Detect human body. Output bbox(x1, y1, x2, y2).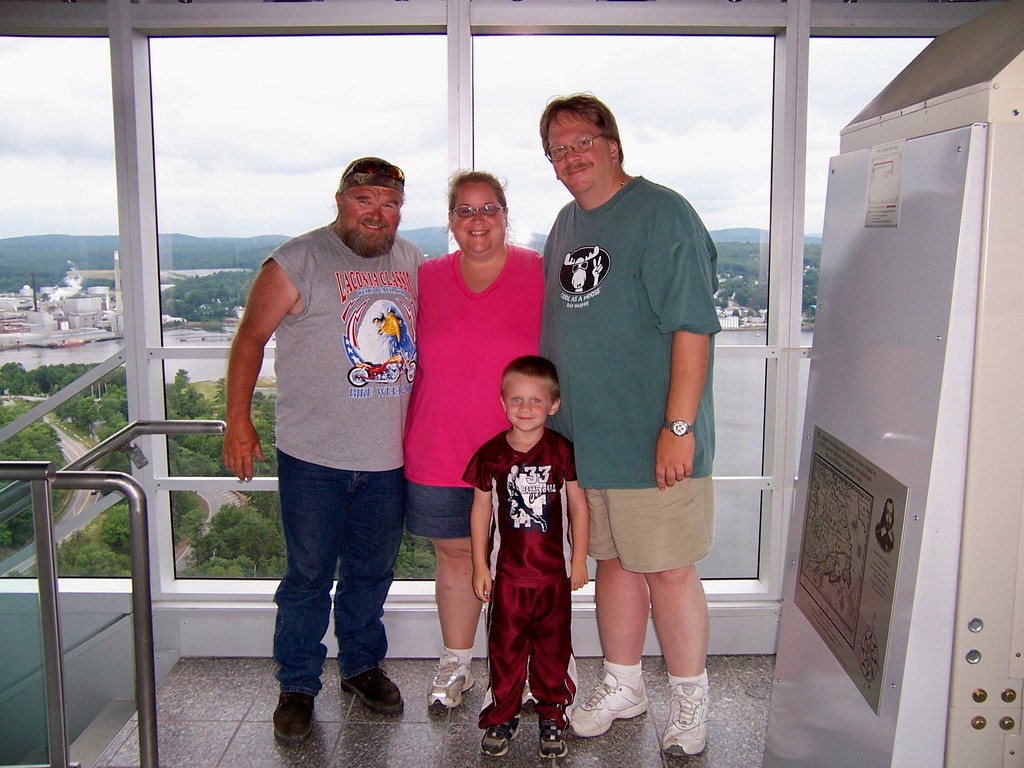
bbox(533, 168, 730, 761).
